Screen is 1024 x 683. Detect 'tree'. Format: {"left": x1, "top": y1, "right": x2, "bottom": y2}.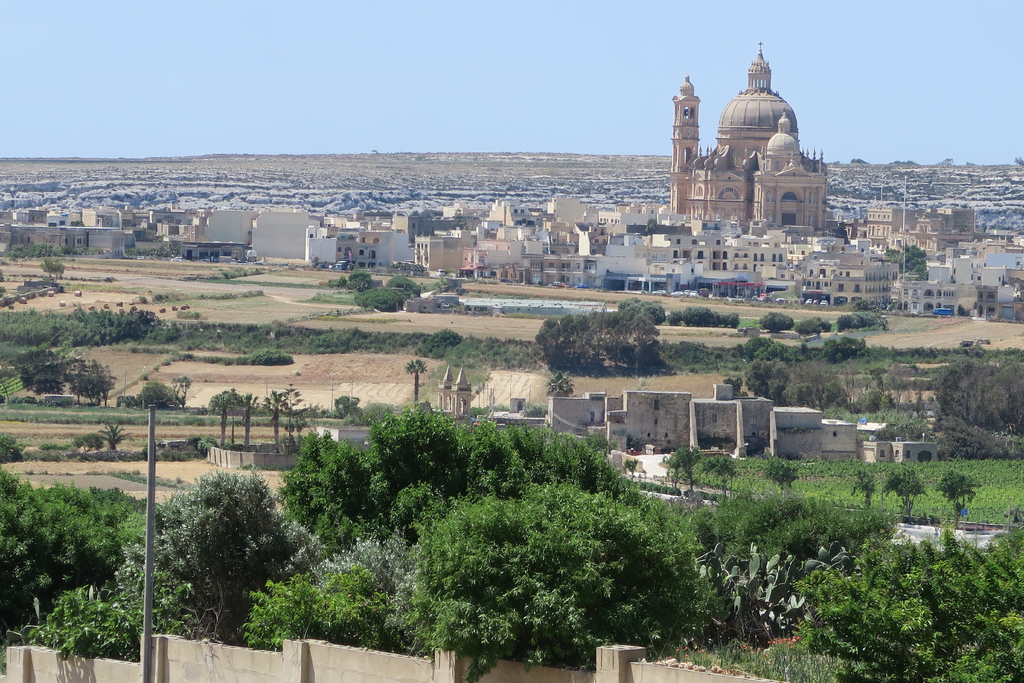
{"left": 0, "top": 481, "right": 182, "bottom": 667}.
